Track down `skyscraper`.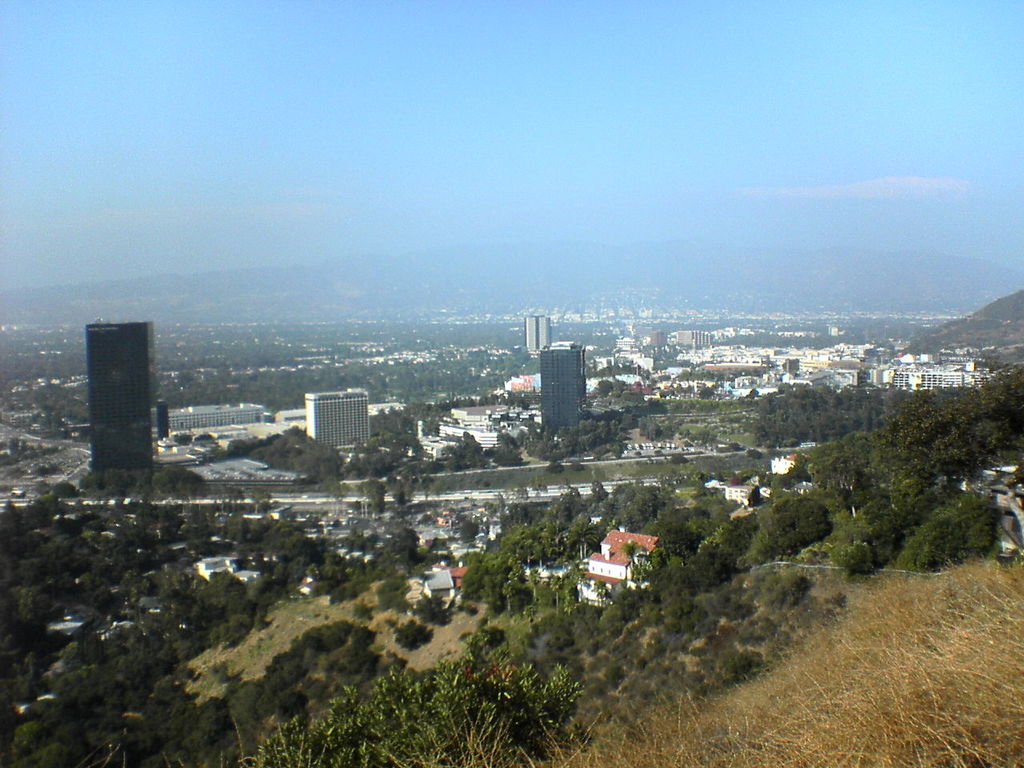
Tracked to <region>297, 383, 371, 453</region>.
